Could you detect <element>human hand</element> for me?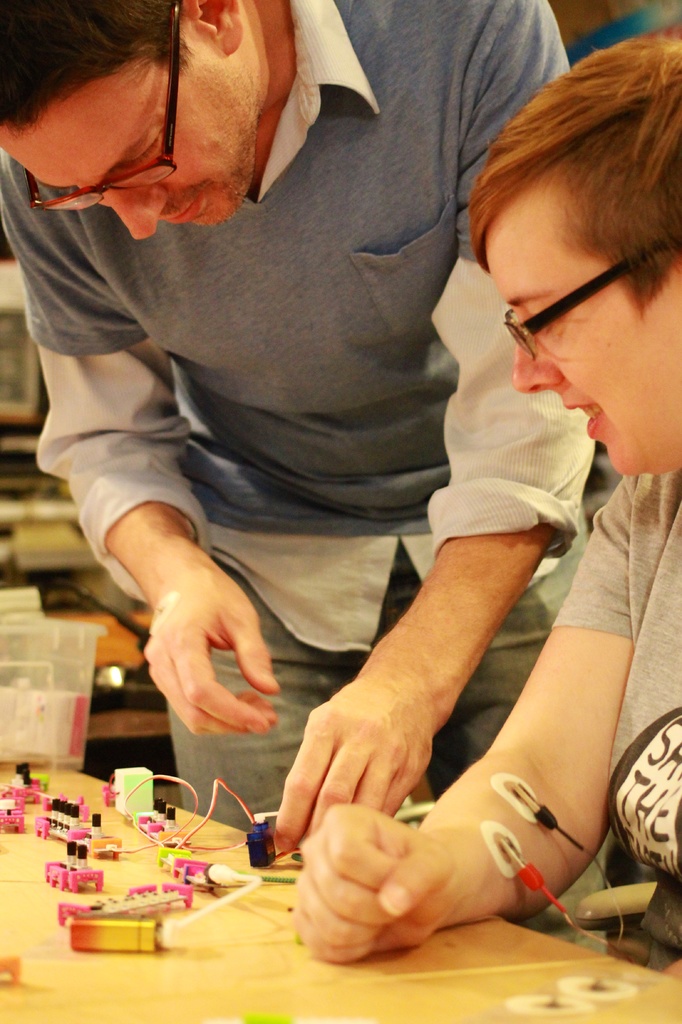
Detection result: bbox=[294, 801, 467, 968].
